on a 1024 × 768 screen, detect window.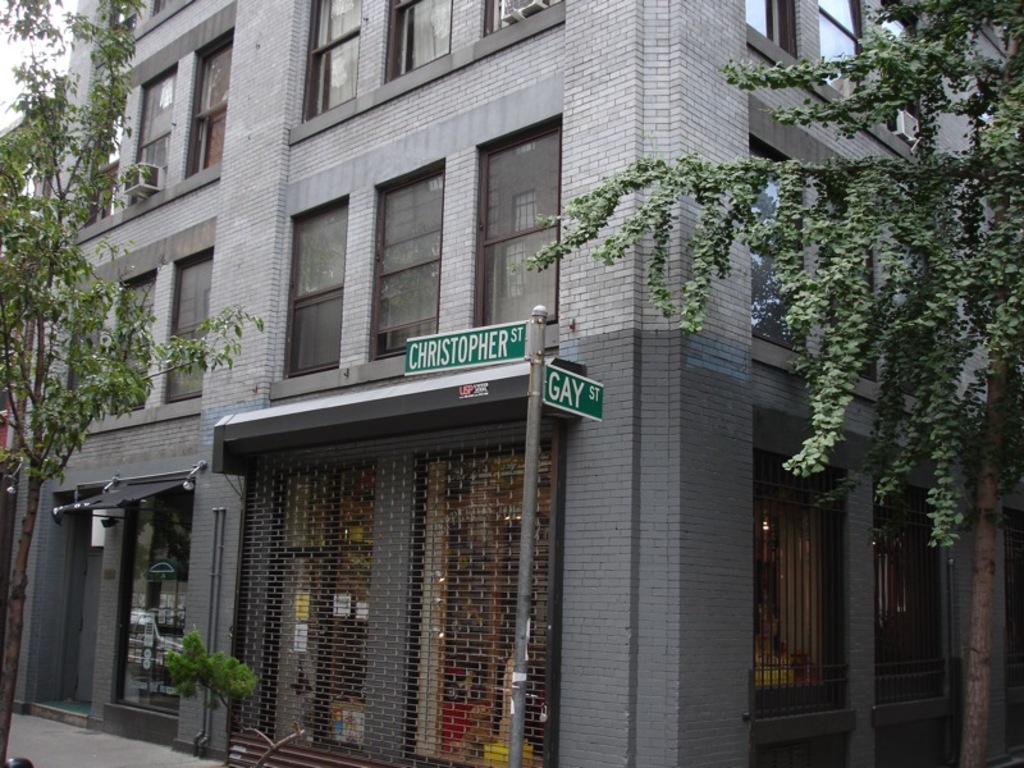
164 250 214 404.
